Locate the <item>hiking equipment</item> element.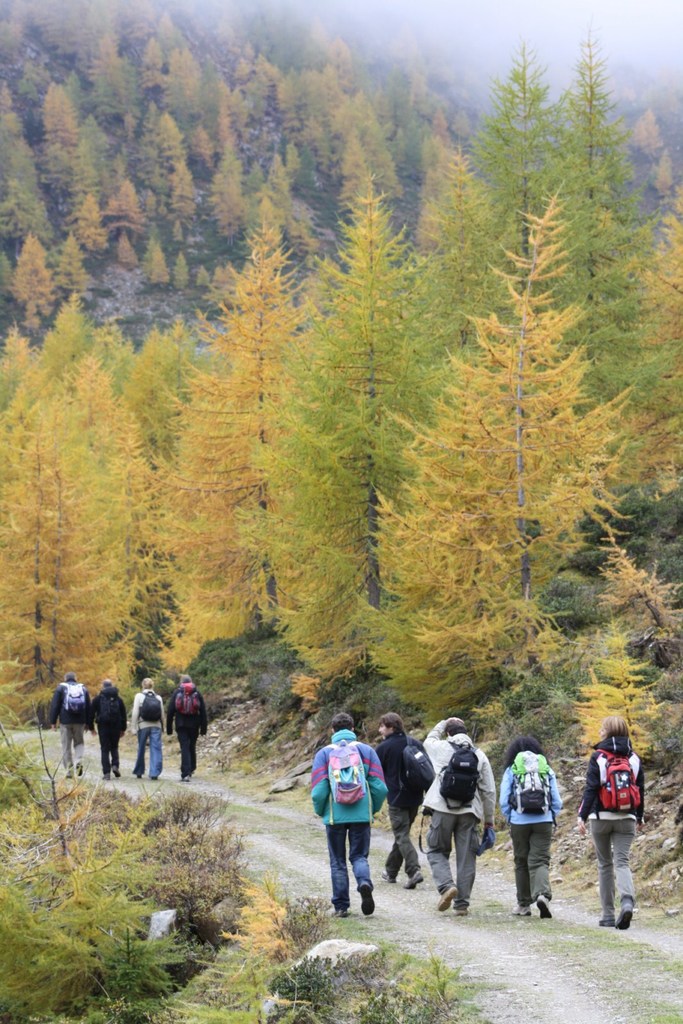
Element bbox: [x1=591, y1=750, x2=641, y2=813].
